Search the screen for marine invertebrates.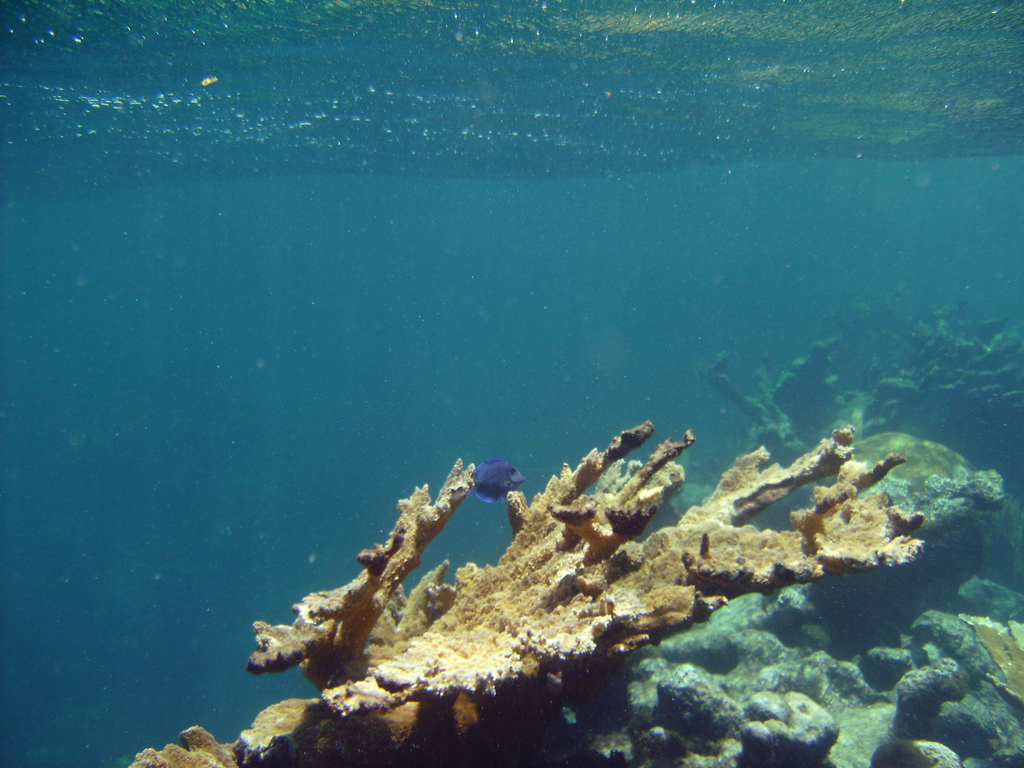
Found at bbox=(108, 410, 945, 767).
